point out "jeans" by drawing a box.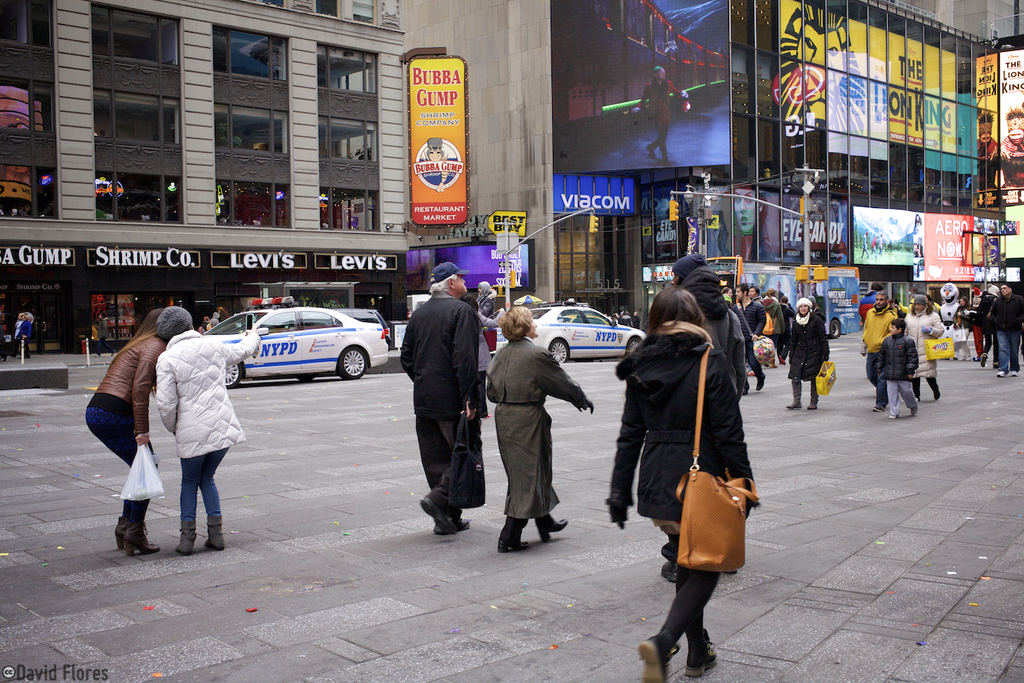
82/407/159/518.
